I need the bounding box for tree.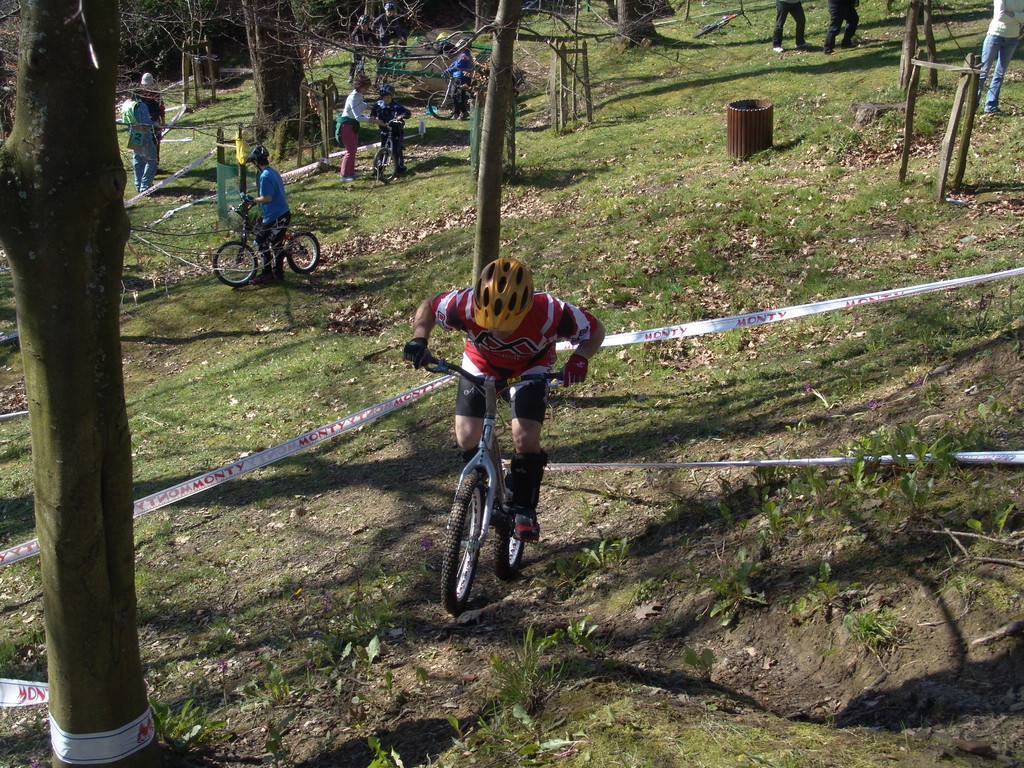
Here it is: 236,0,673,291.
